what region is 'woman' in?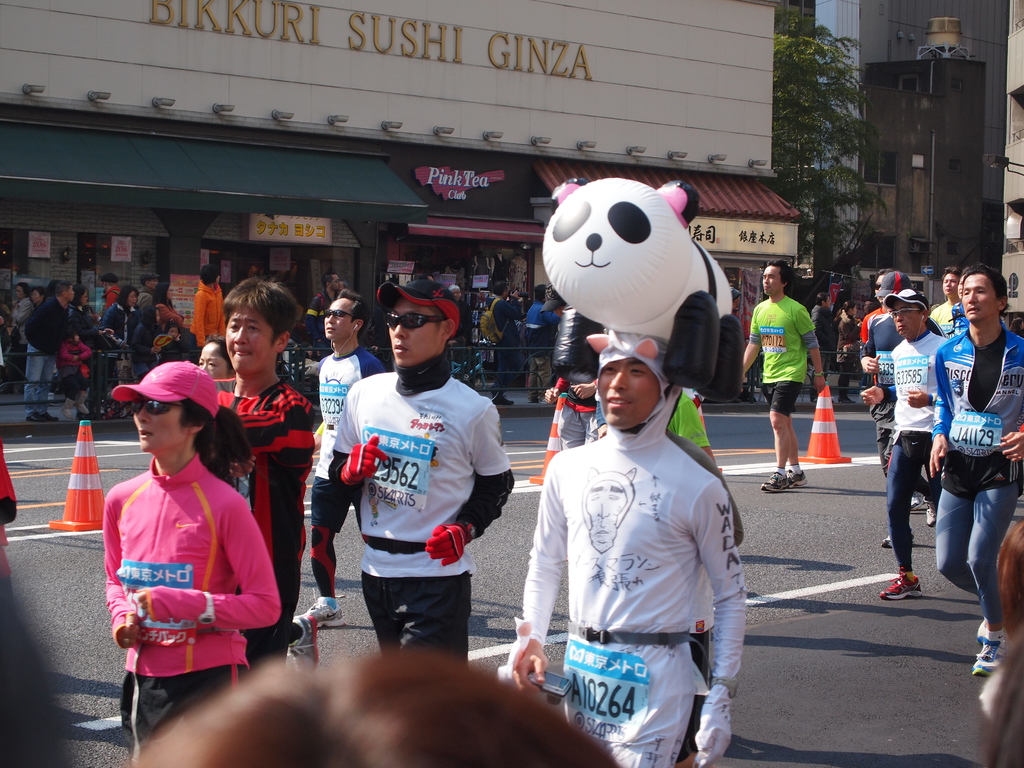
pyautogui.locateOnScreen(150, 280, 182, 326).
